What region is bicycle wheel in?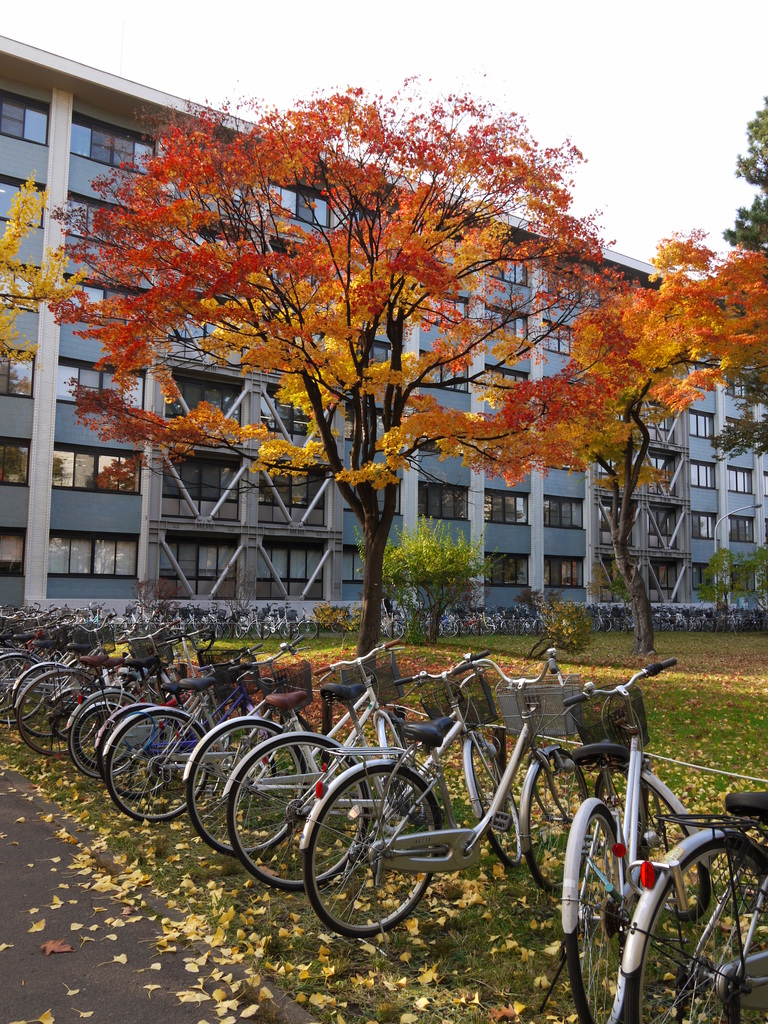
[left=184, top=721, right=314, bottom=854].
